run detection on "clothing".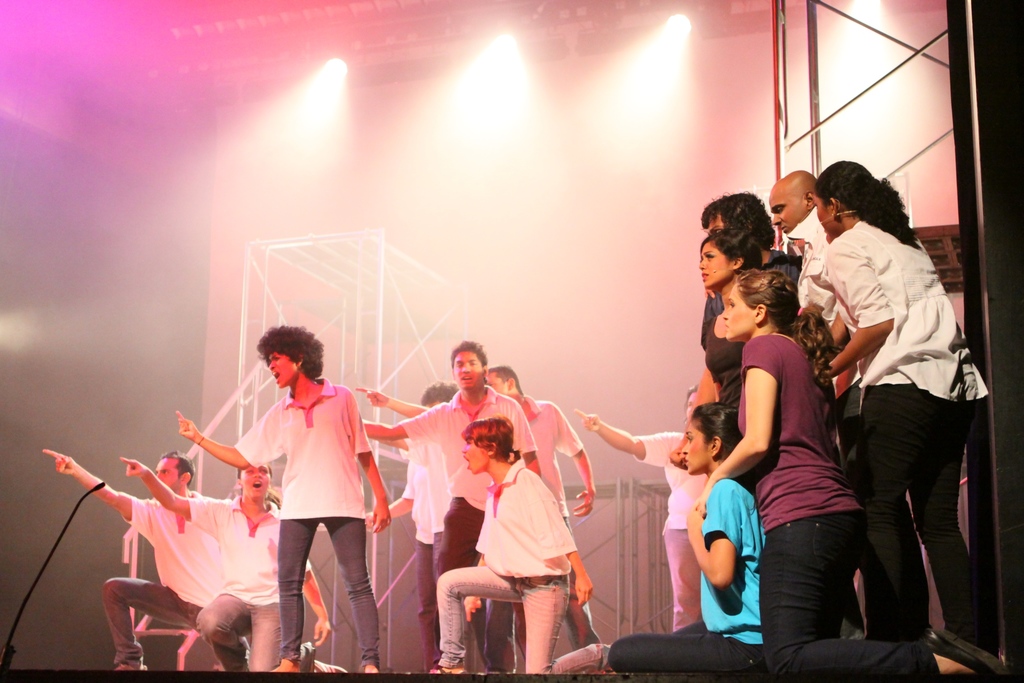
Result: bbox(704, 279, 753, 404).
